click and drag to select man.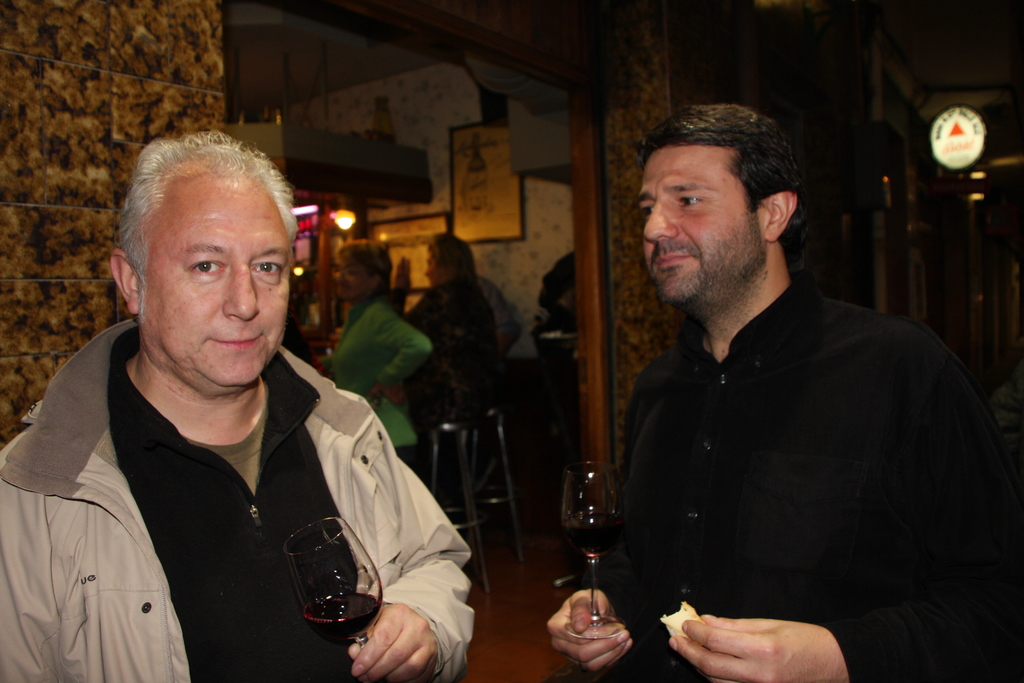
Selection: l=0, t=131, r=477, b=682.
